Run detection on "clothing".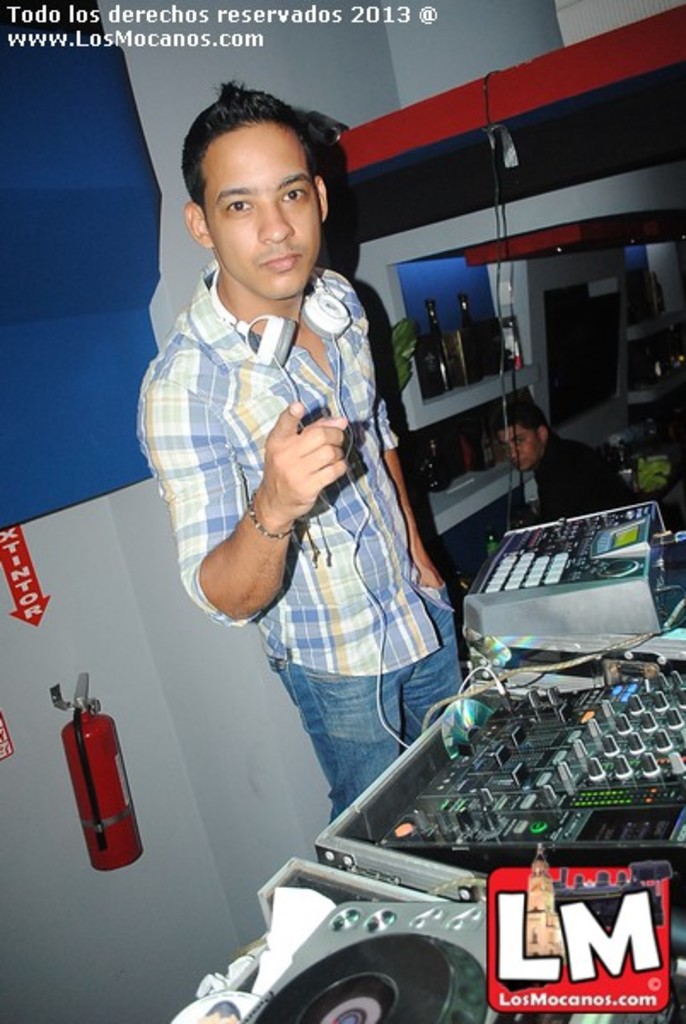
Result: x1=526, y1=415, x2=659, y2=529.
